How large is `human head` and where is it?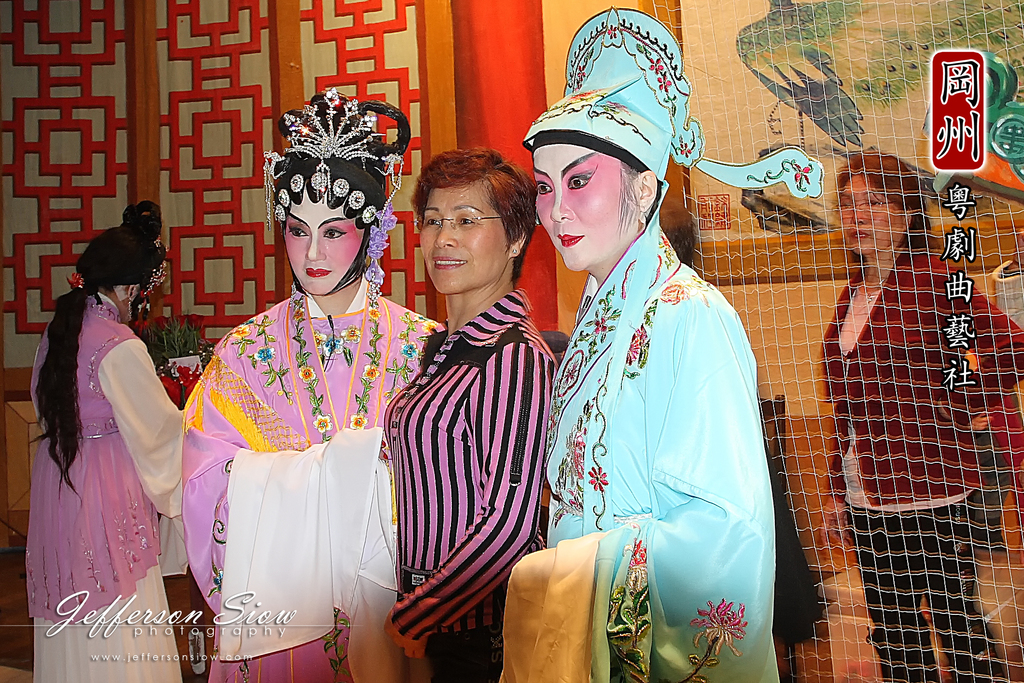
Bounding box: l=417, t=150, r=535, b=297.
